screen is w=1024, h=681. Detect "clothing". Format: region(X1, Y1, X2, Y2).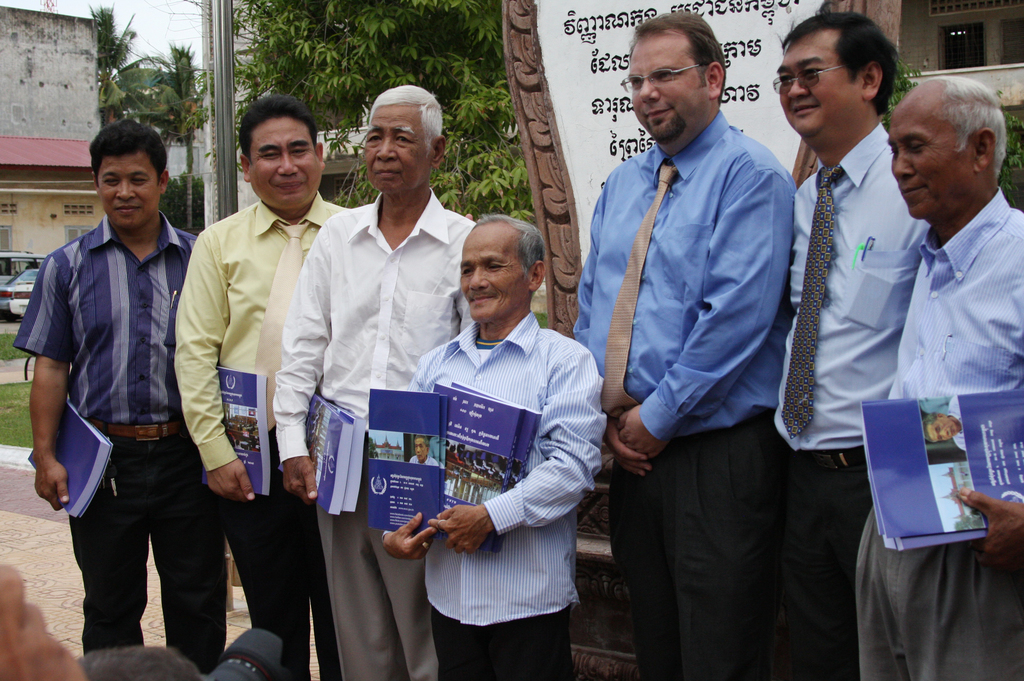
region(766, 118, 935, 680).
